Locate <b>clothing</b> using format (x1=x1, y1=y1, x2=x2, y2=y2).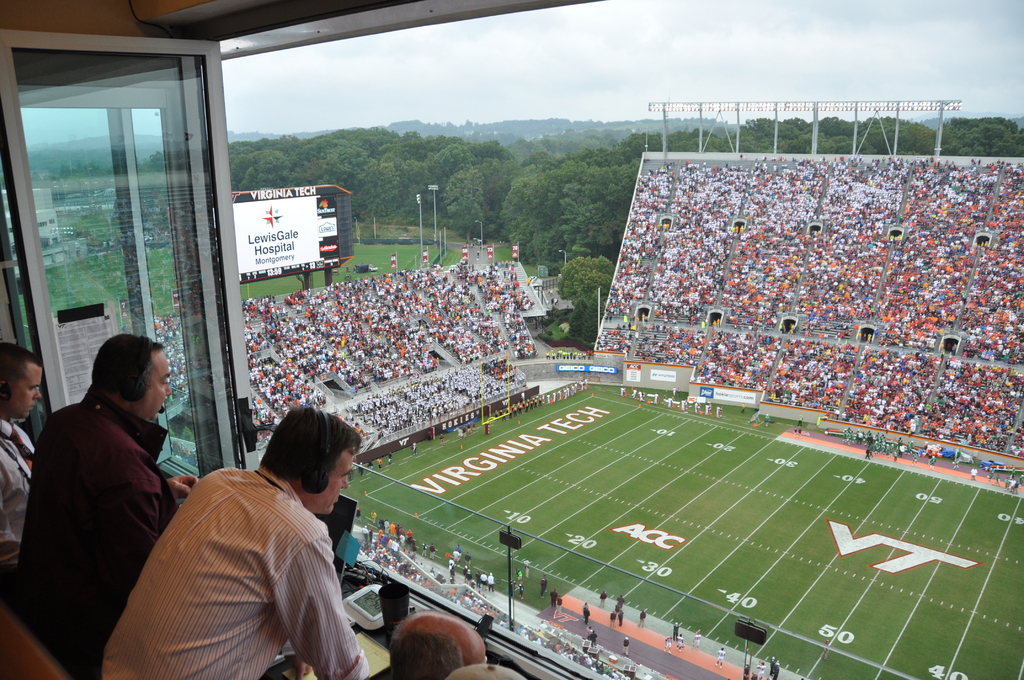
(x1=777, y1=667, x2=782, y2=676).
